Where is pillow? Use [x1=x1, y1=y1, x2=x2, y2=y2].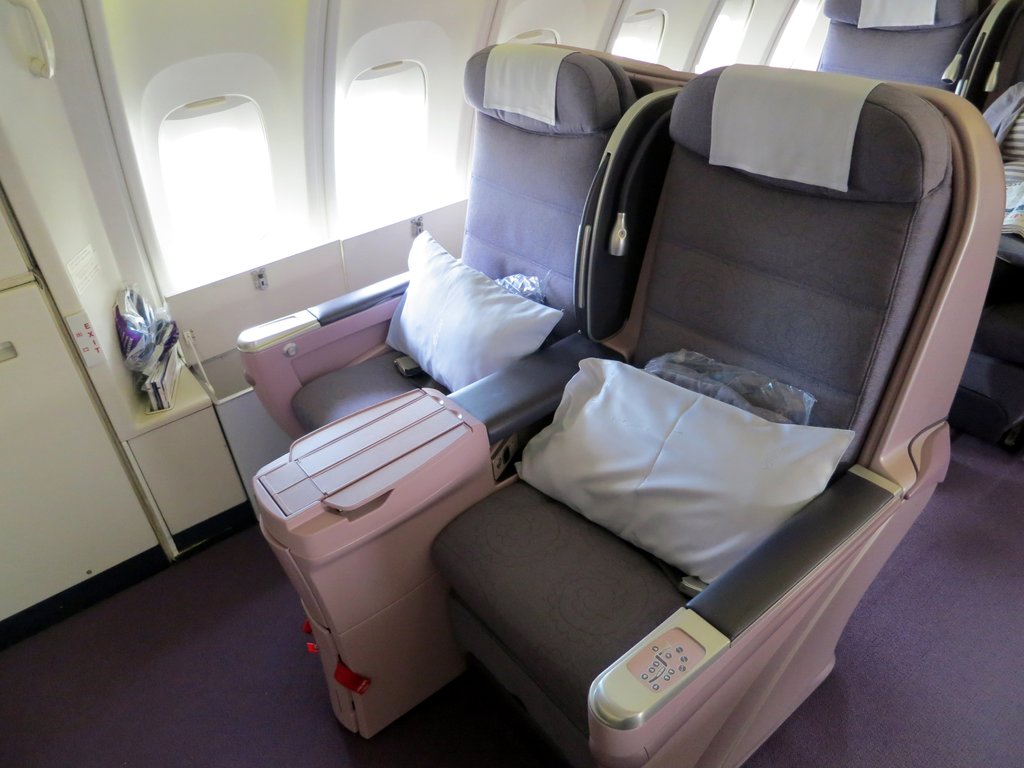
[x1=387, y1=239, x2=557, y2=404].
